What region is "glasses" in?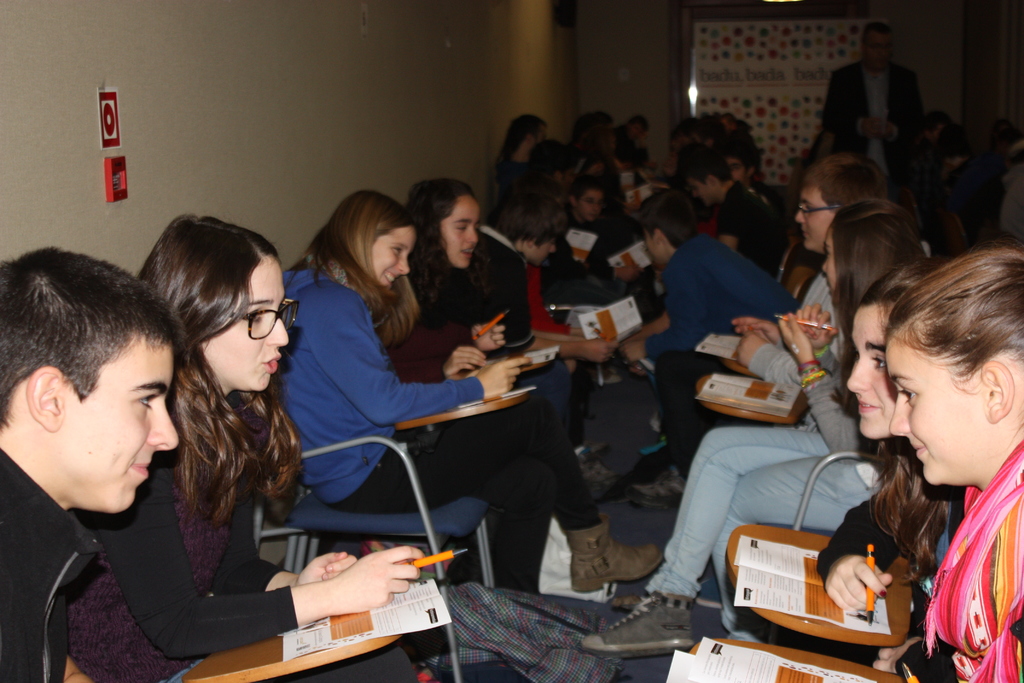
(left=797, top=197, right=841, bottom=217).
